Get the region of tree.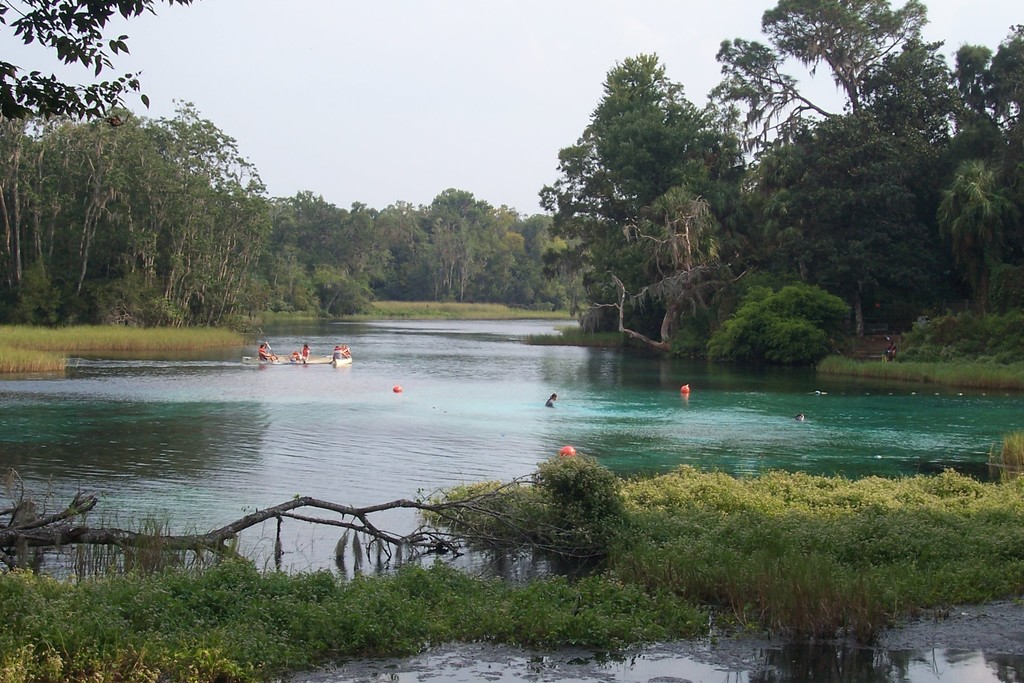
<box>765,140,939,336</box>.
